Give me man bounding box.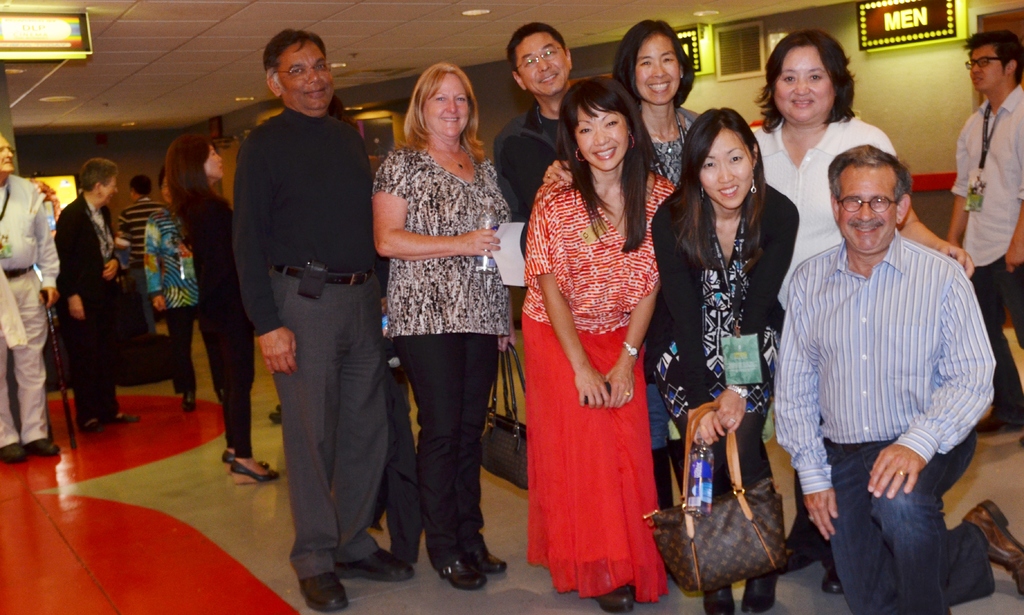
<bbox>0, 131, 65, 463</bbox>.
